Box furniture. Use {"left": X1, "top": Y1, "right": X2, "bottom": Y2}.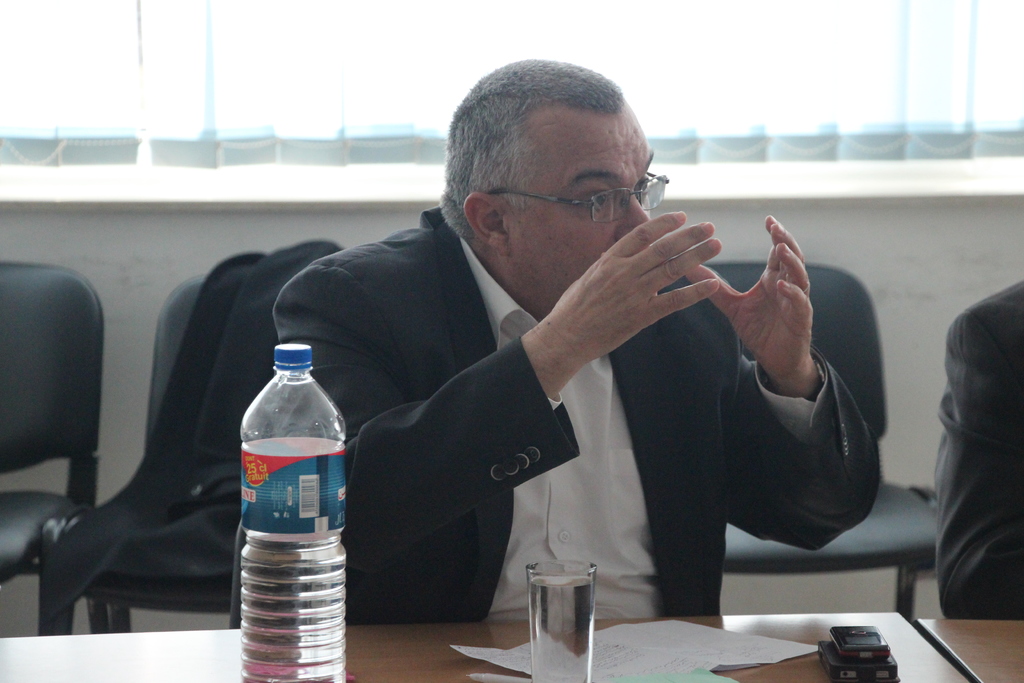
{"left": 657, "top": 260, "right": 939, "bottom": 613}.
